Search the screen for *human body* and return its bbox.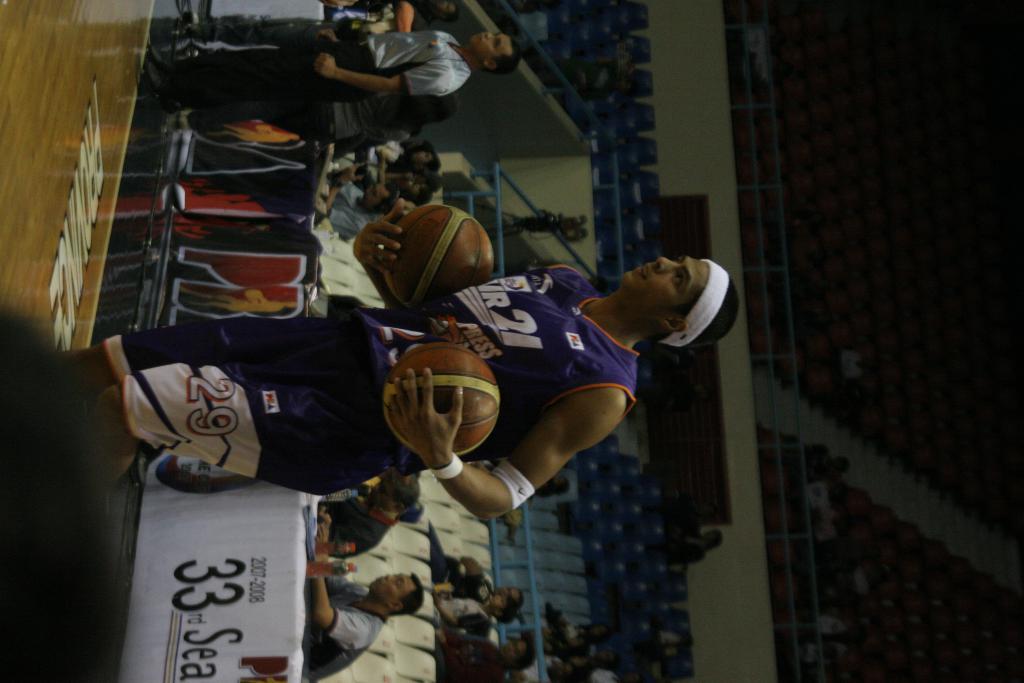
Found: select_region(428, 529, 493, 592).
